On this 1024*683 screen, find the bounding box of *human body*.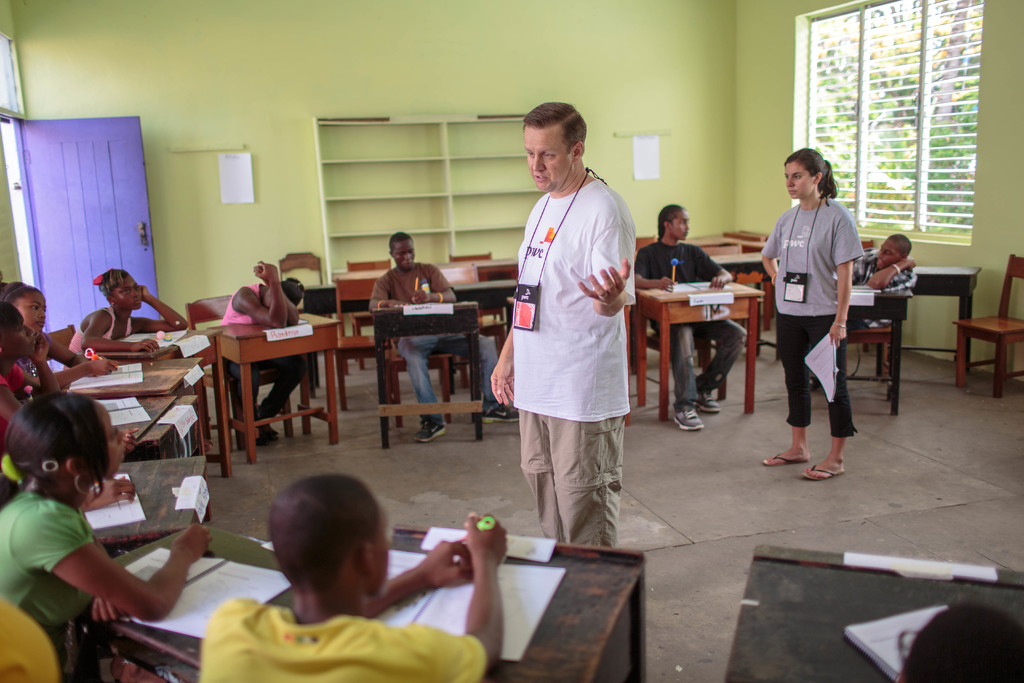
Bounding box: left=369, top=231, right=520, bottom=440.
